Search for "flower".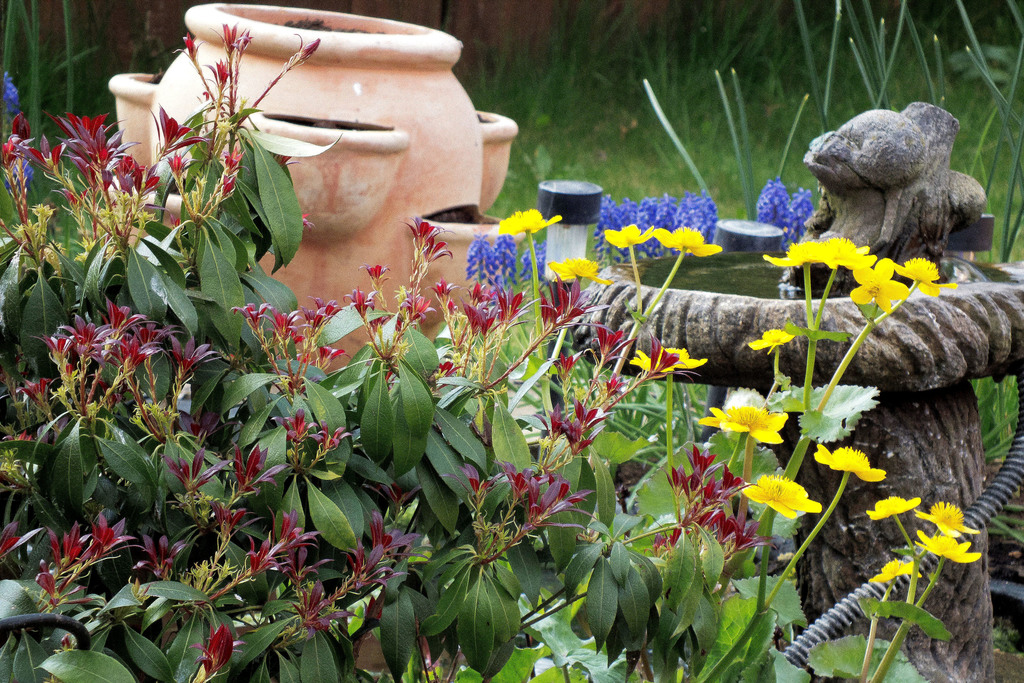
Found at (left=918, top=529, right=982, bottom=564).
